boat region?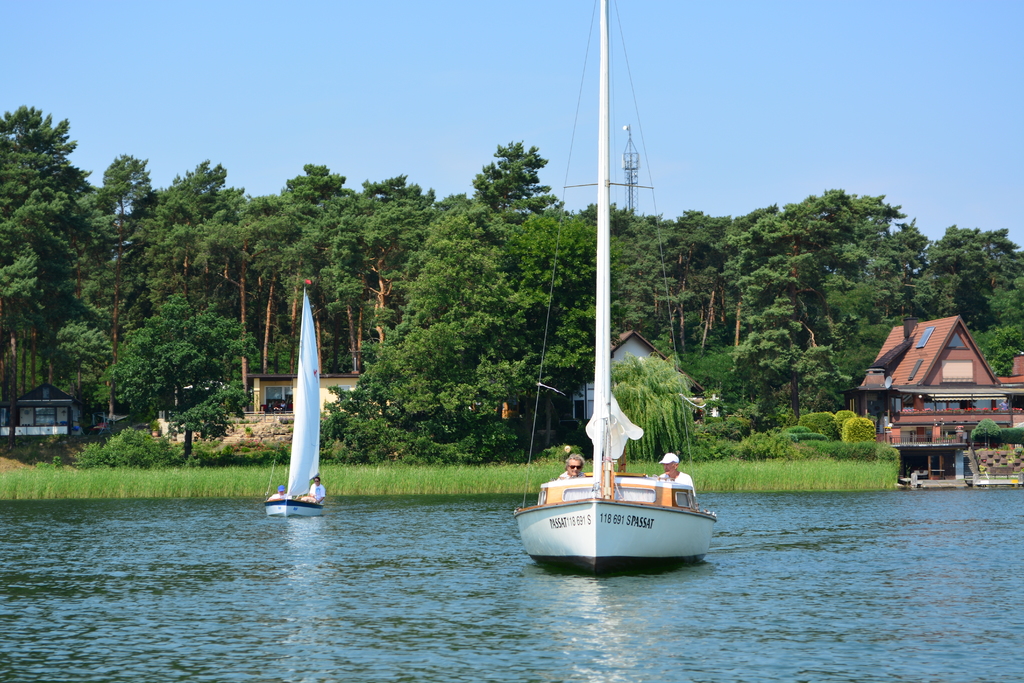
detection(264, 288, 324, 520)
